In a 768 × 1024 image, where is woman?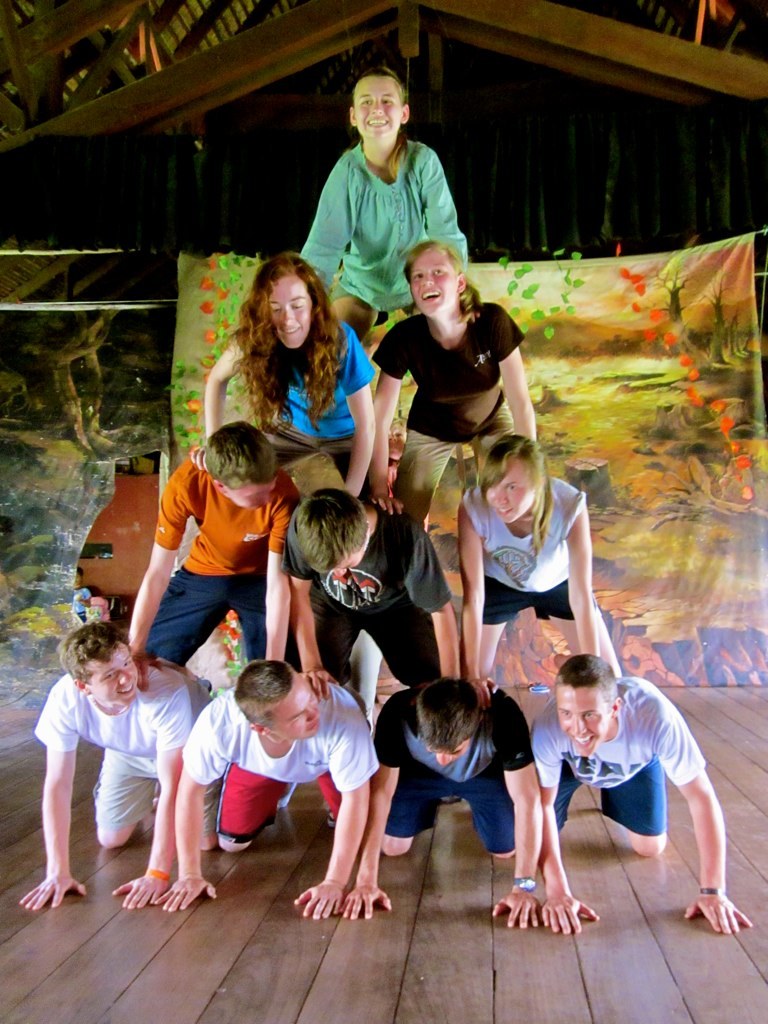
bbox(353, 242, 550, 596).
